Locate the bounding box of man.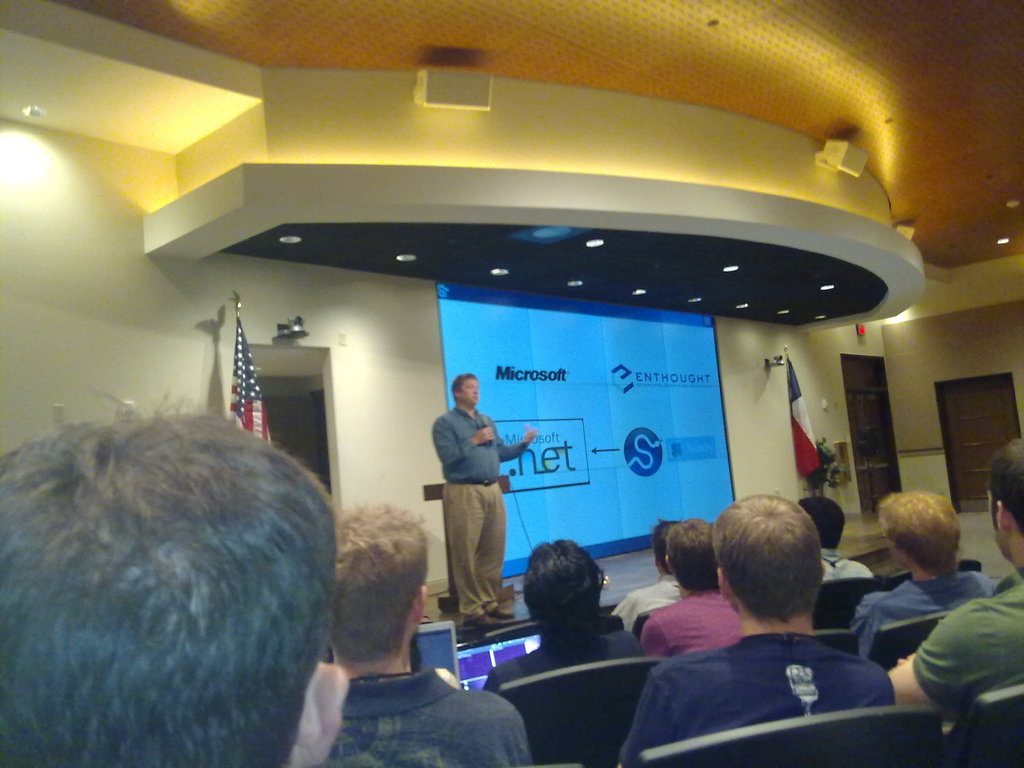
Bounding box: pyautogui.locateOnScreen(430, 372, 545, 625).
